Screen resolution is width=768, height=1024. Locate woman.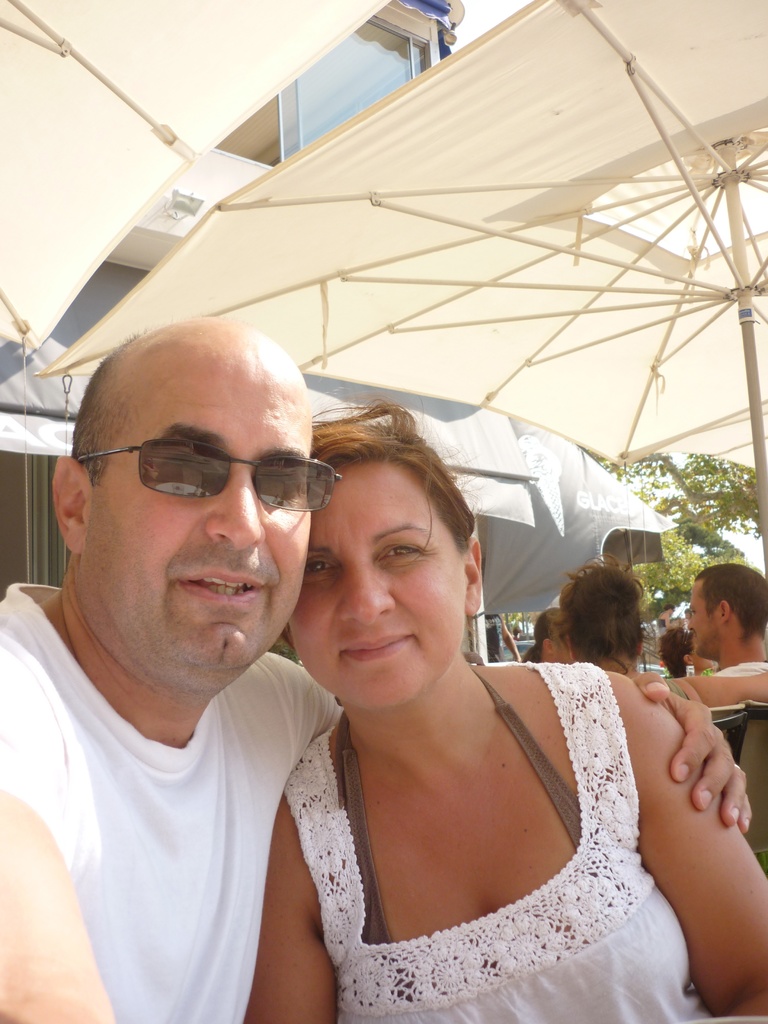
[227, 431, 743, 1023].
